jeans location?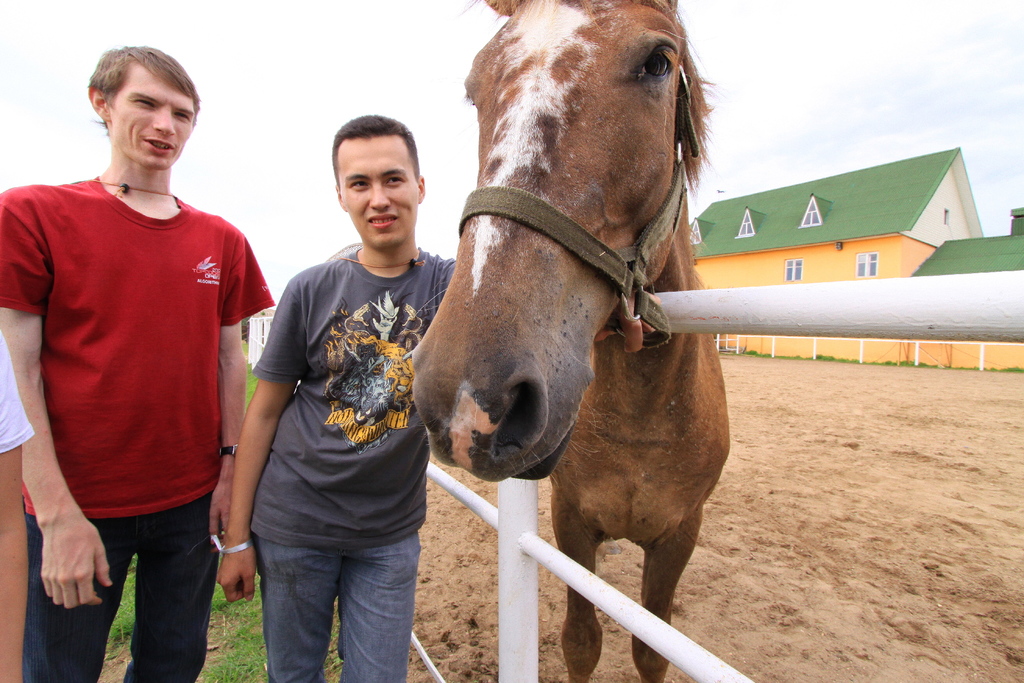
left=22, top=495, right=220, bottom=682
